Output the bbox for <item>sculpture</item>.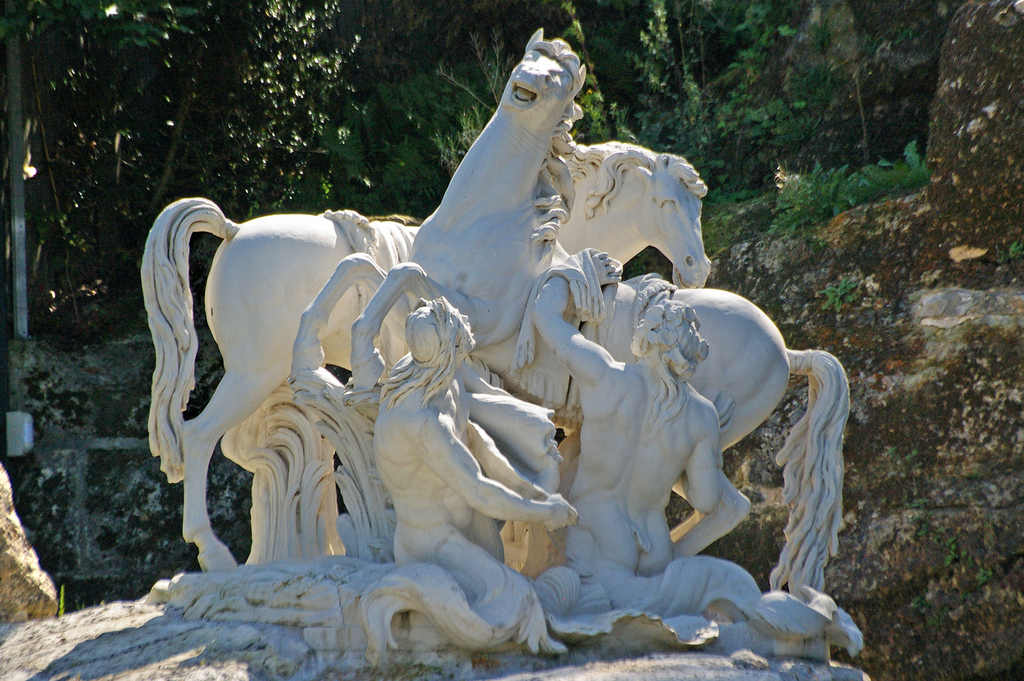
508 245 756 626.
